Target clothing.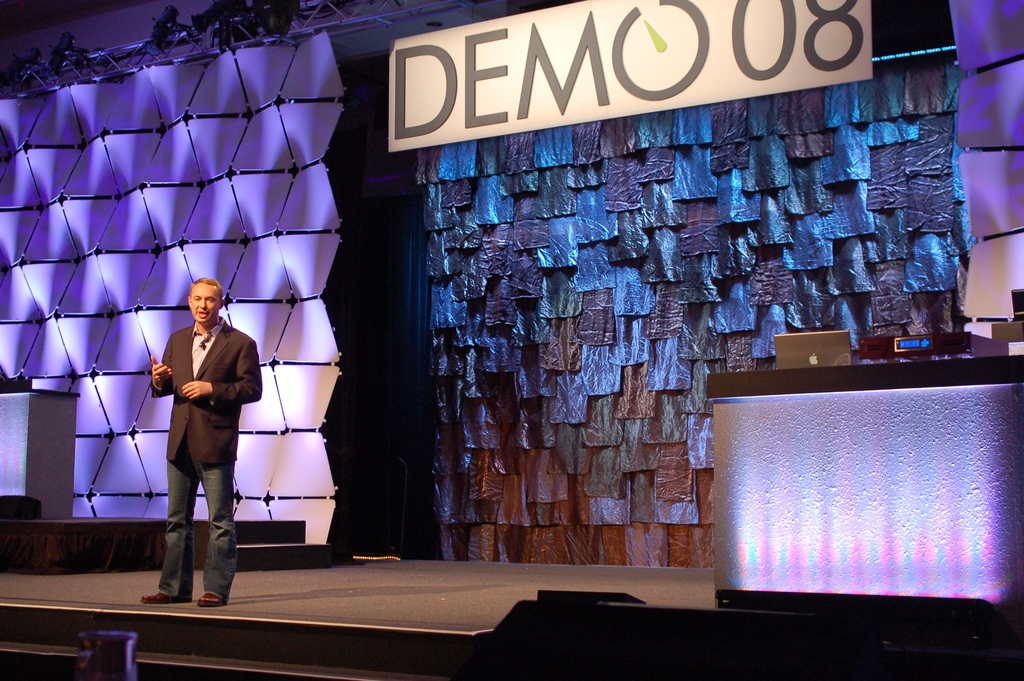
Target region: [146, 316, 262, 468].
